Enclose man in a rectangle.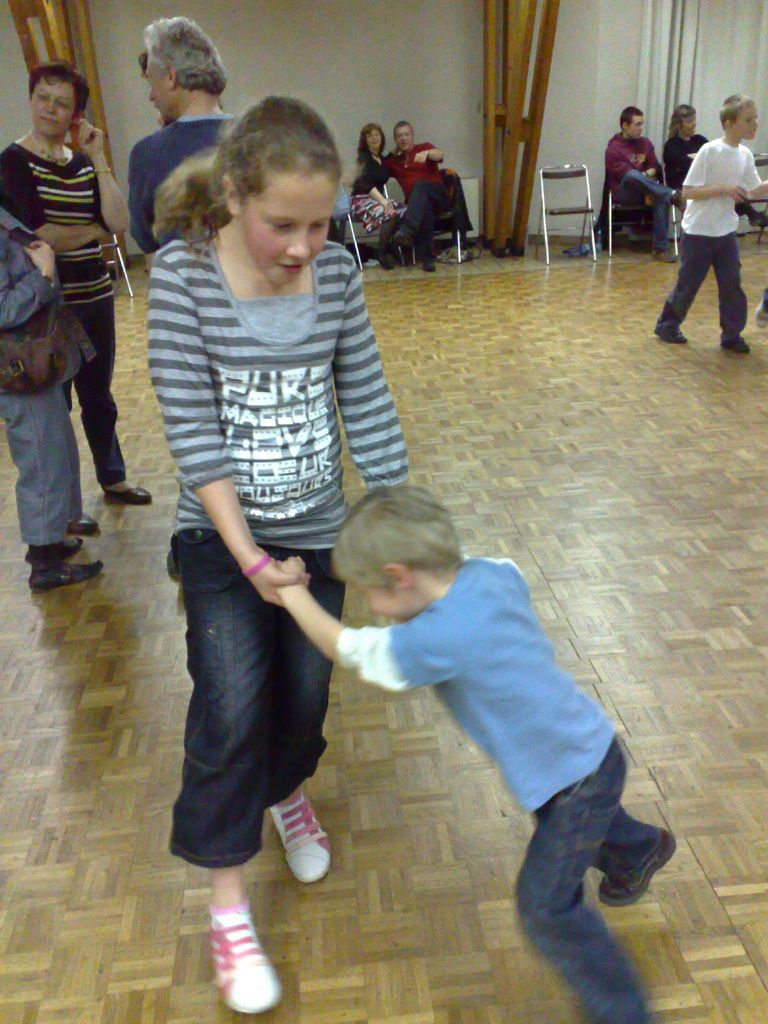
x1=127 y1=12 x2=263 y2=262.
